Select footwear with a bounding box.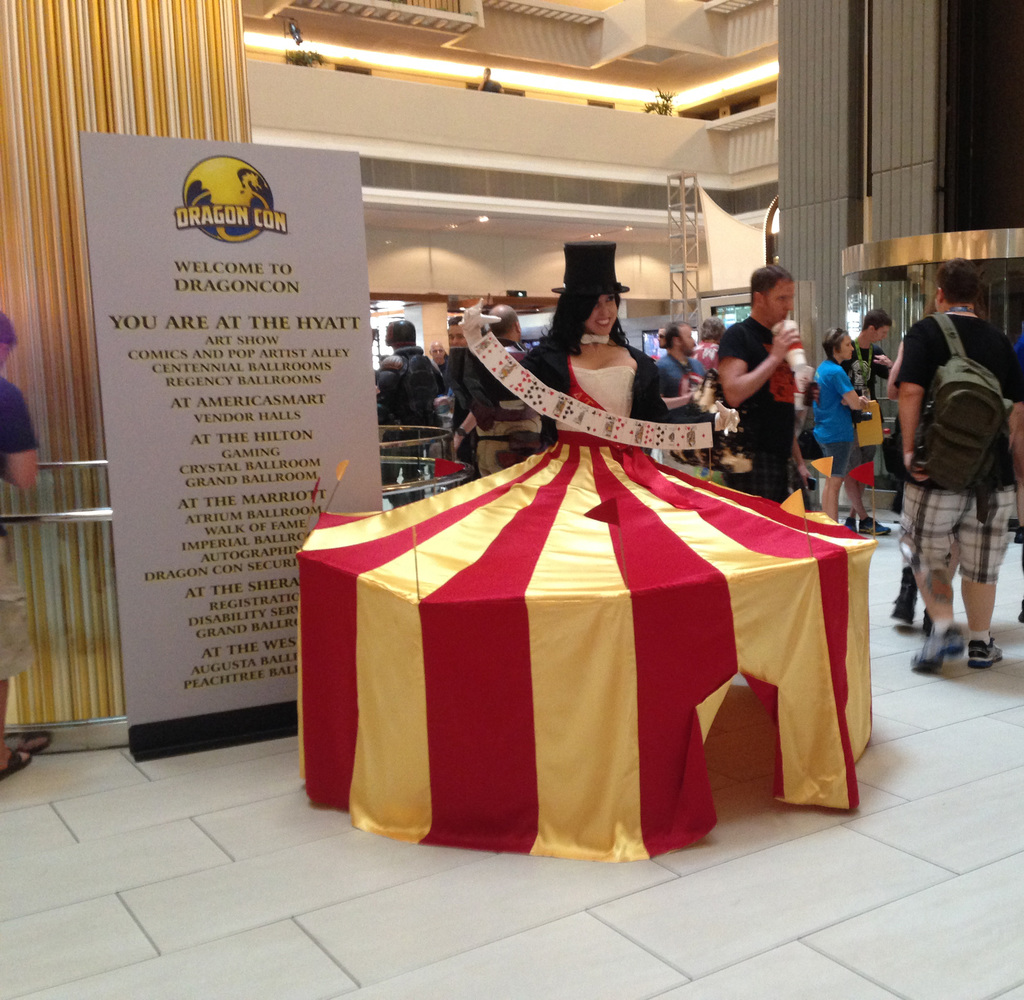
x1=969, y1=637, x2=1008, y2=669.
